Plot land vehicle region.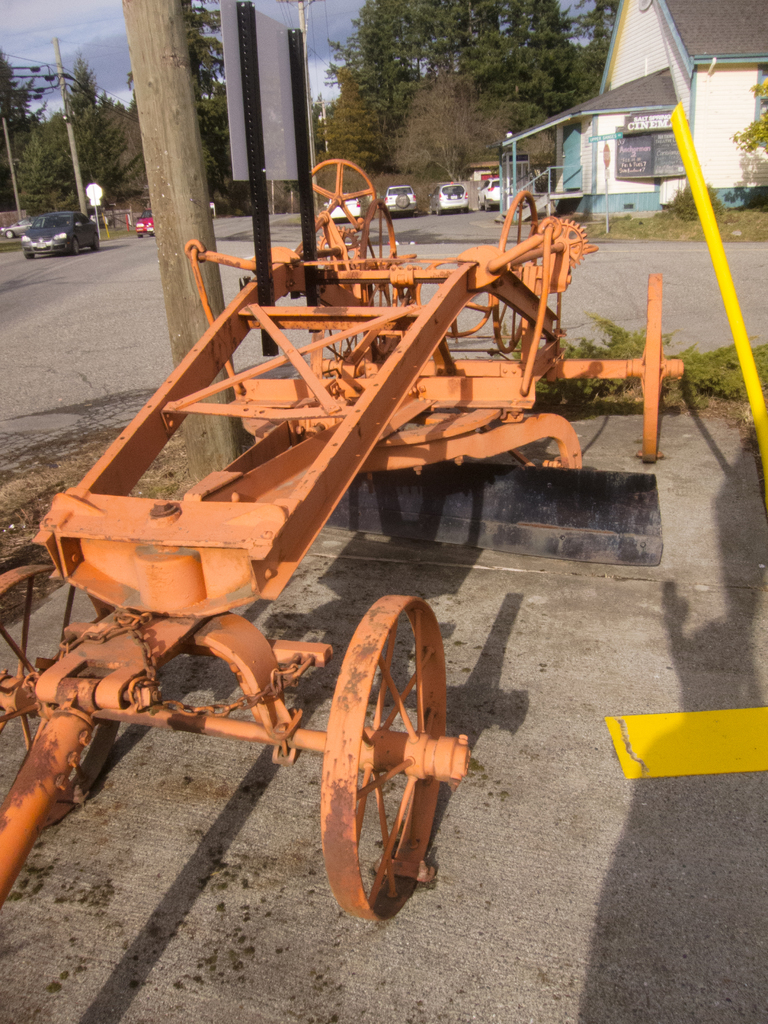
Plotted at pyautogui.locateOnScreen(480, 179, 499, 209).
